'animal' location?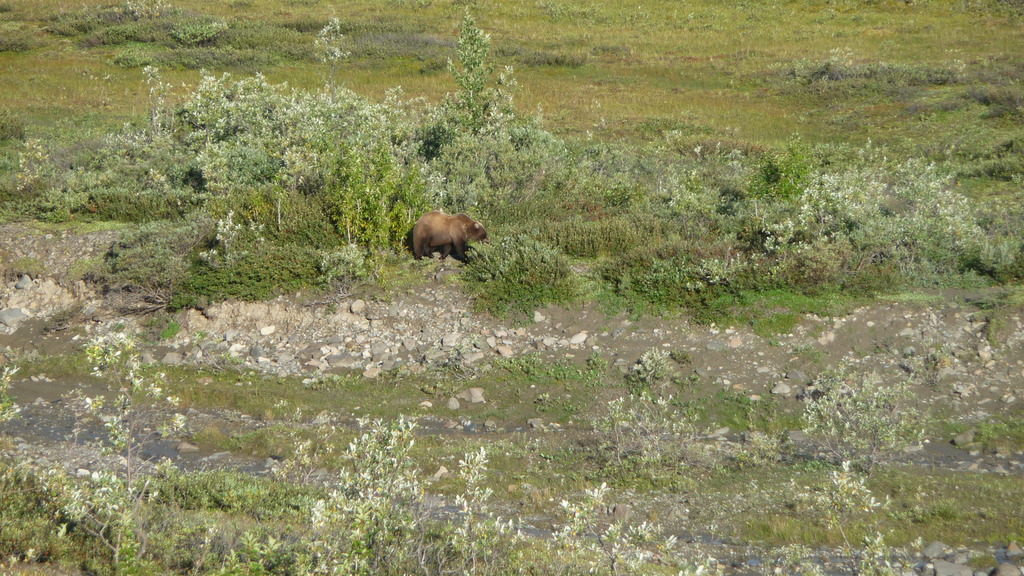
[408, 214, 488, 267]
